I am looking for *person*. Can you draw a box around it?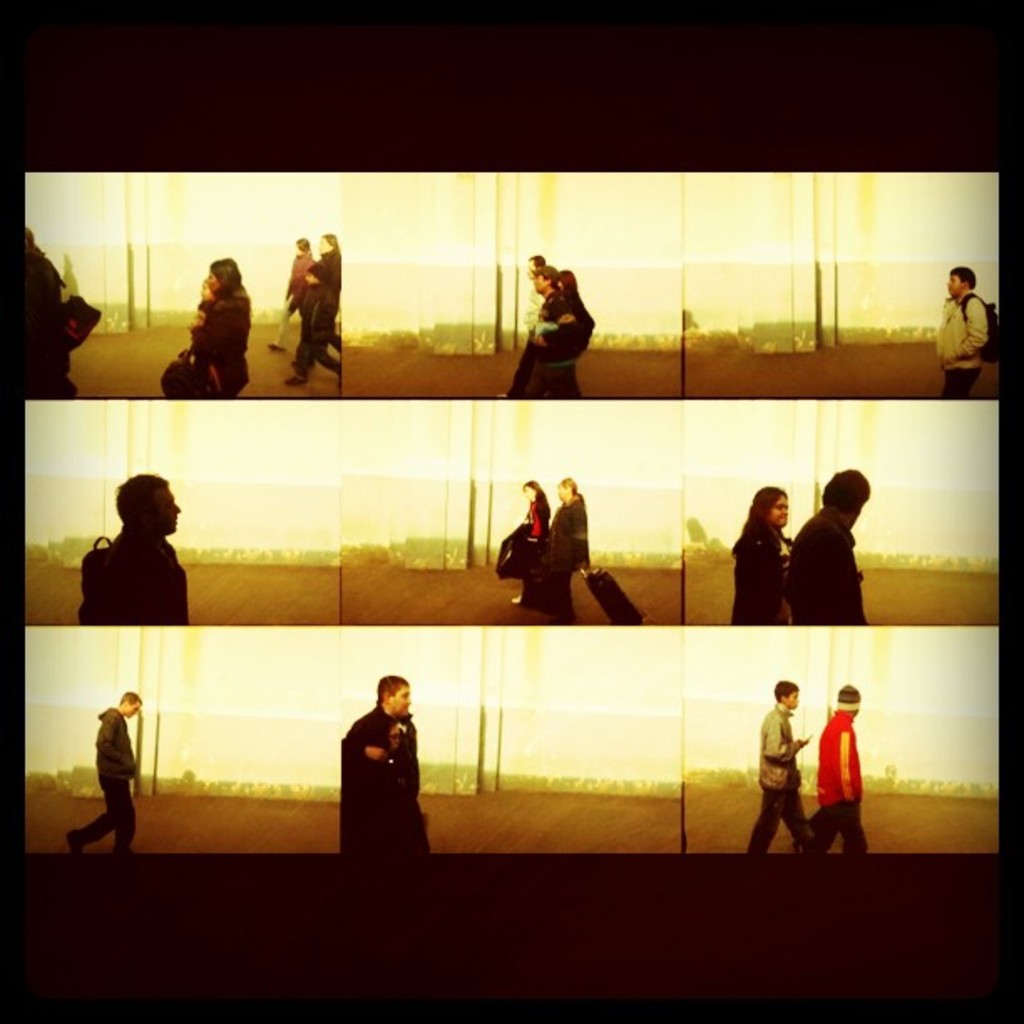
Sure, the bounding box is 925, 256, 989, 405.
